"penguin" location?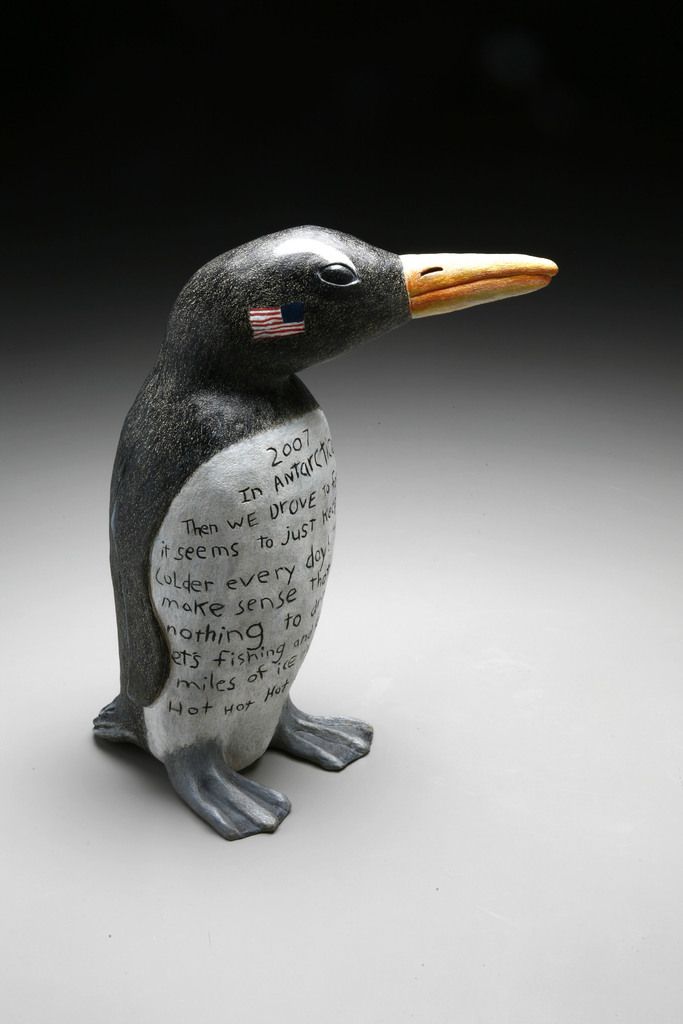
77, 232, 543, 801
